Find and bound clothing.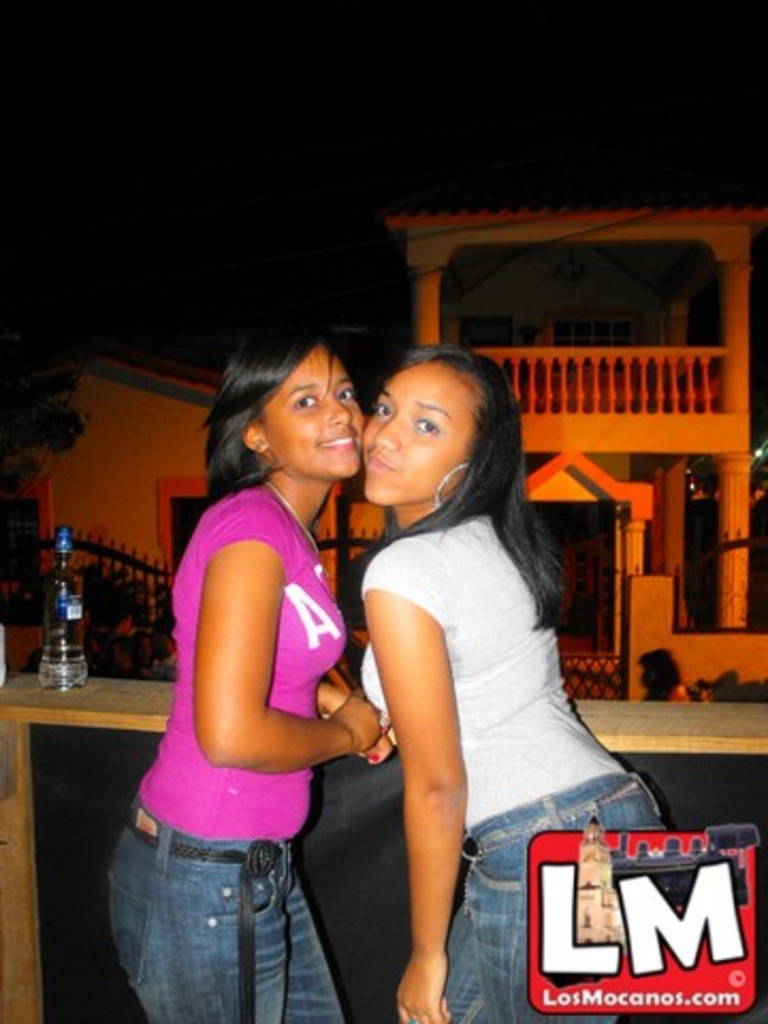
Bound: [x1=98, y1=484, x2=350, y2=1022].
